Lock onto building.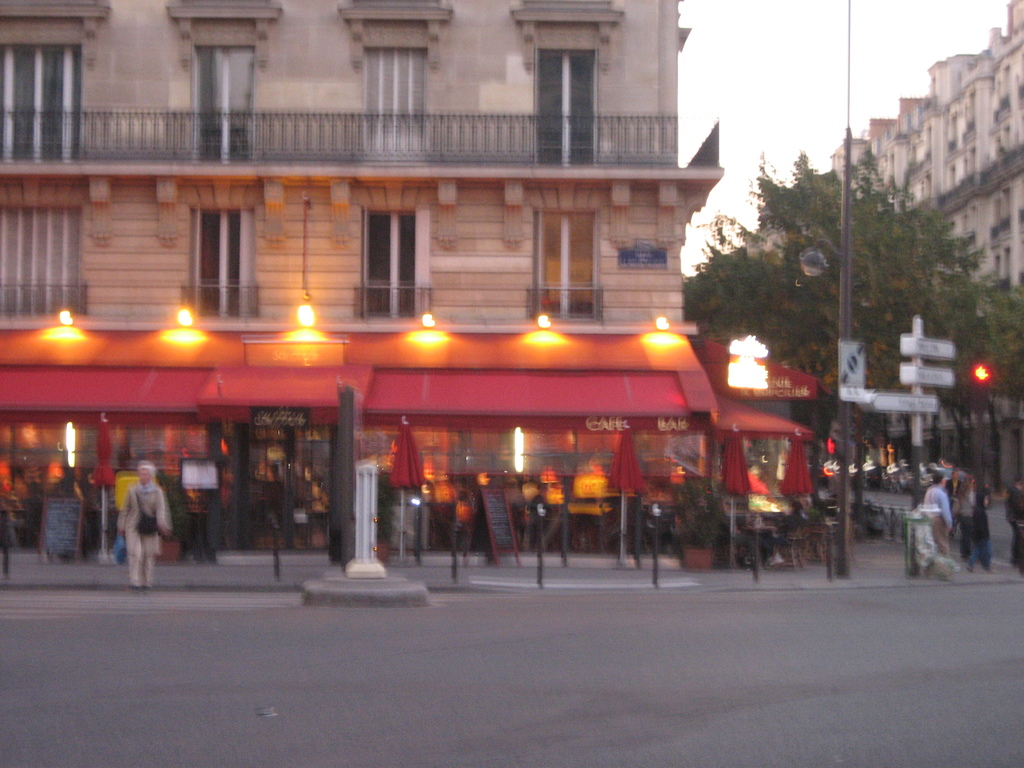
Locked: 16,4,835,564.
